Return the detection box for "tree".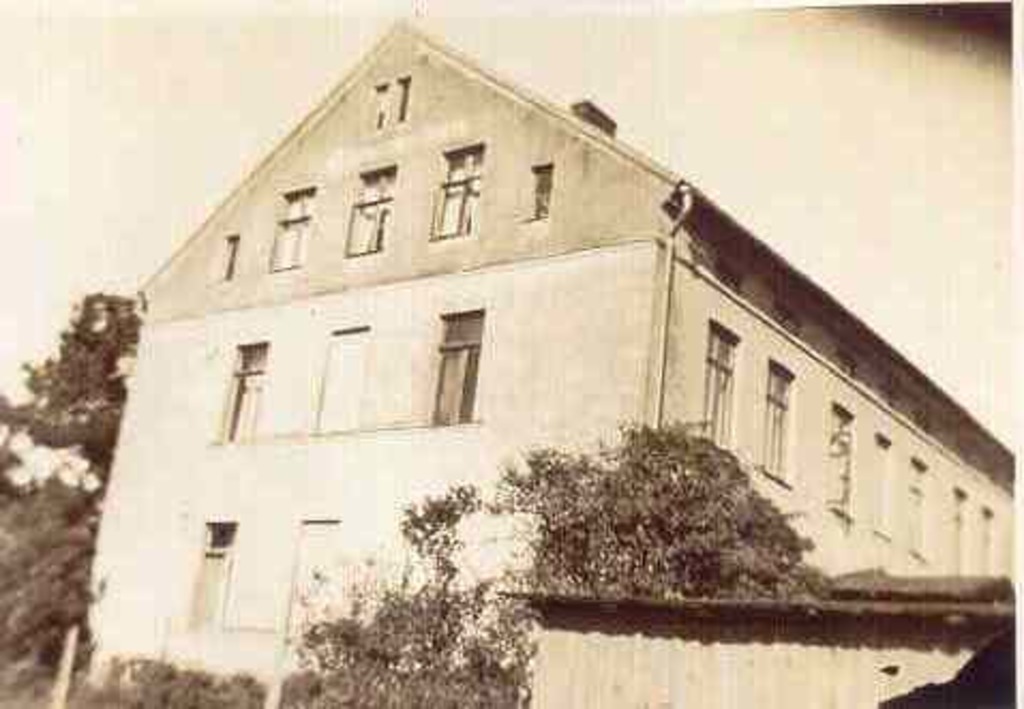
Rect(0, 289, 144, 675).
